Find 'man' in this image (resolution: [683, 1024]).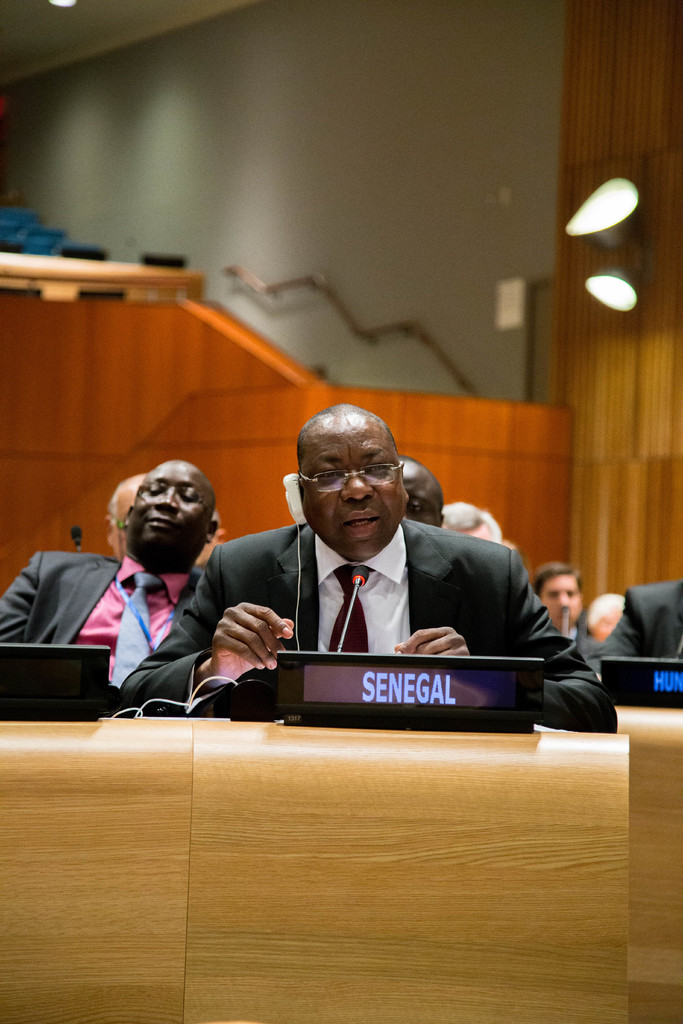
select_region(542, 556, 600, 660).
